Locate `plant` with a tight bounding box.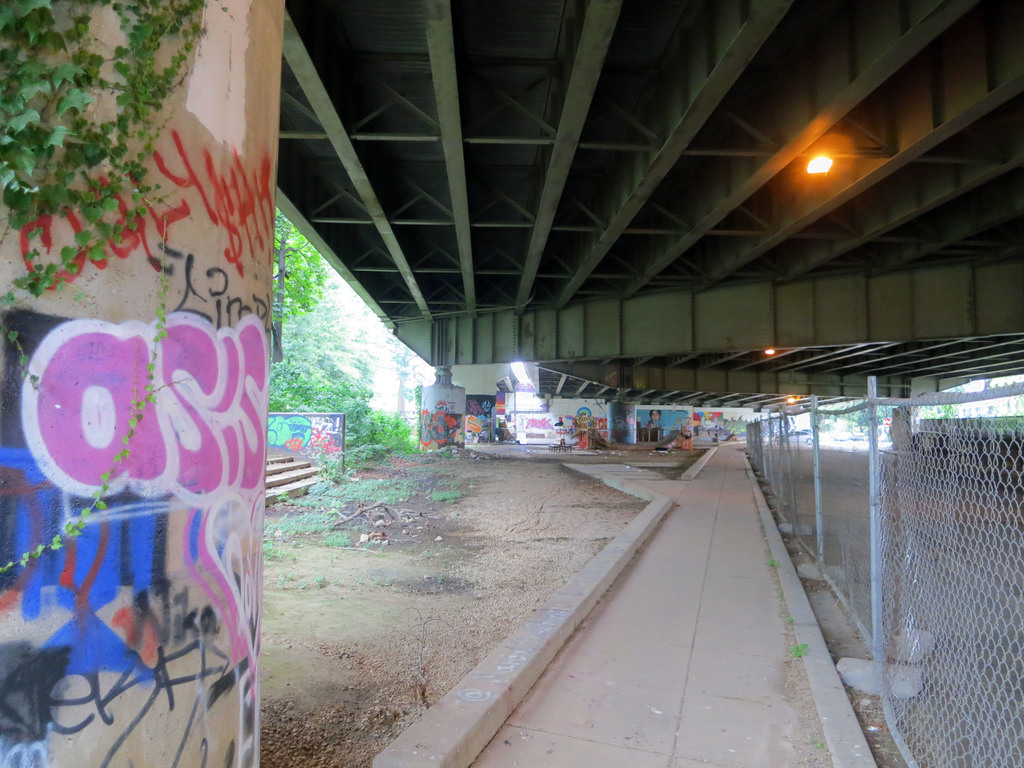
[left=387, top=576, right=463, bottom=597].
